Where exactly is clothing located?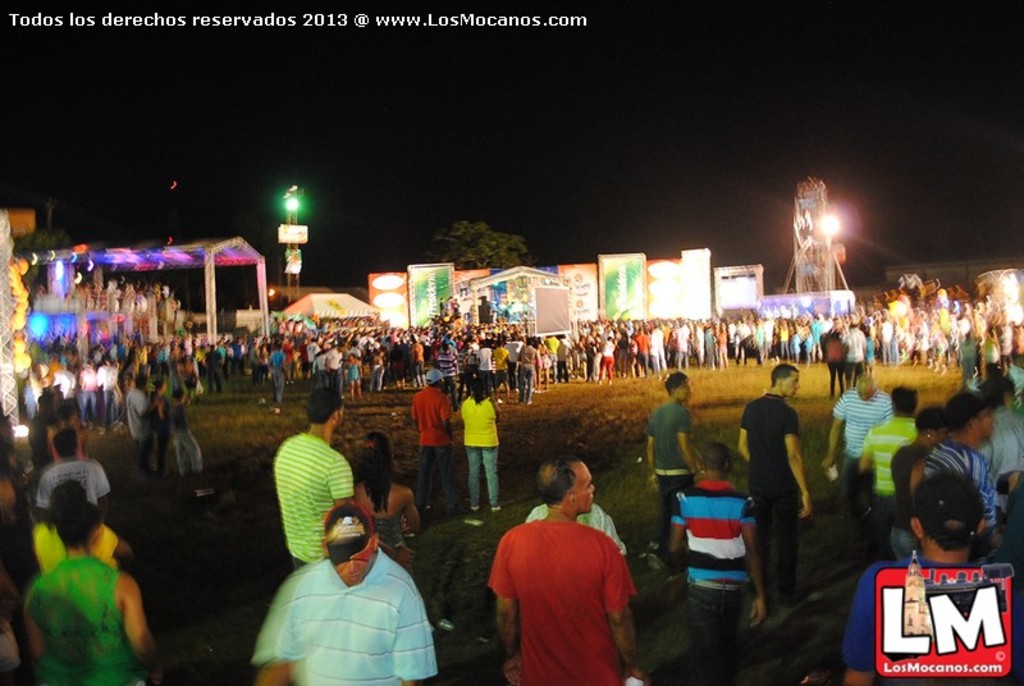
Its bounding box is <bbox>490, 507, 636, 680</bbox>.
